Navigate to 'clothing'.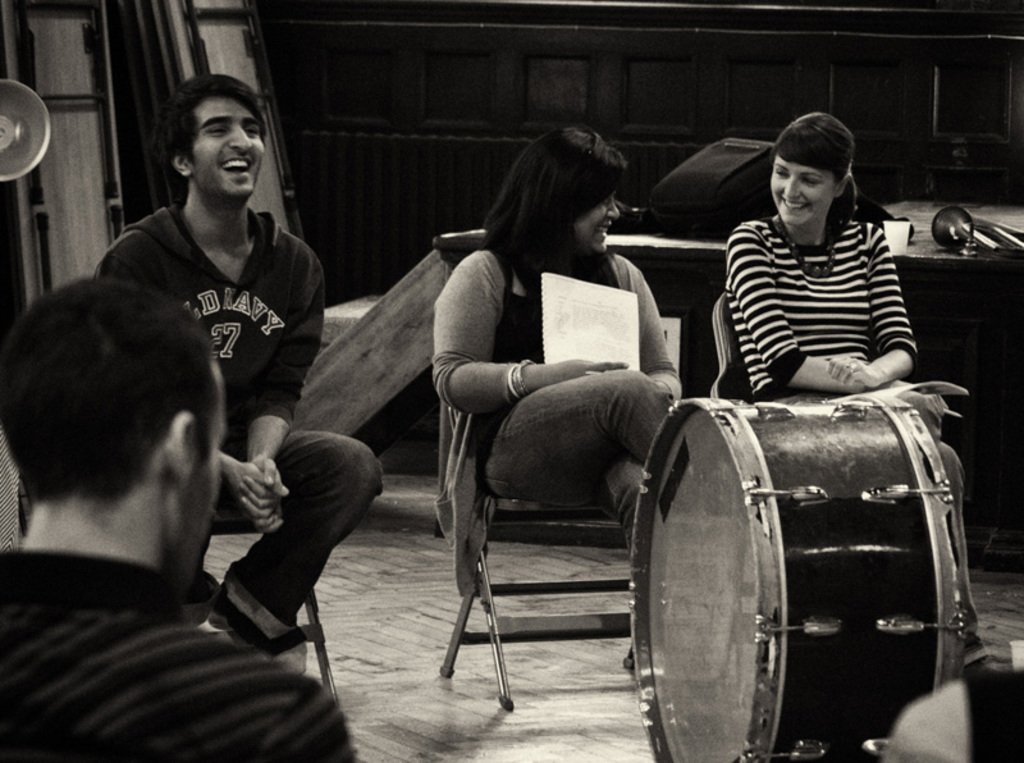
Navigation target: bbox(93, 189, 378, 631).
